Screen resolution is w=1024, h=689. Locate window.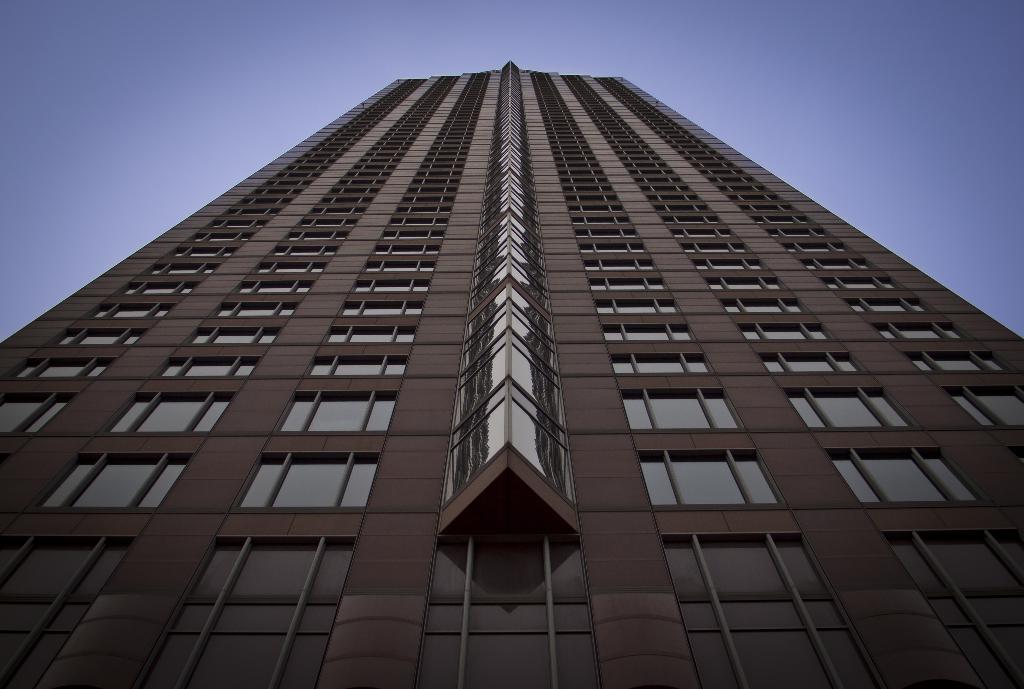
region(803, 257, 875, 277).
